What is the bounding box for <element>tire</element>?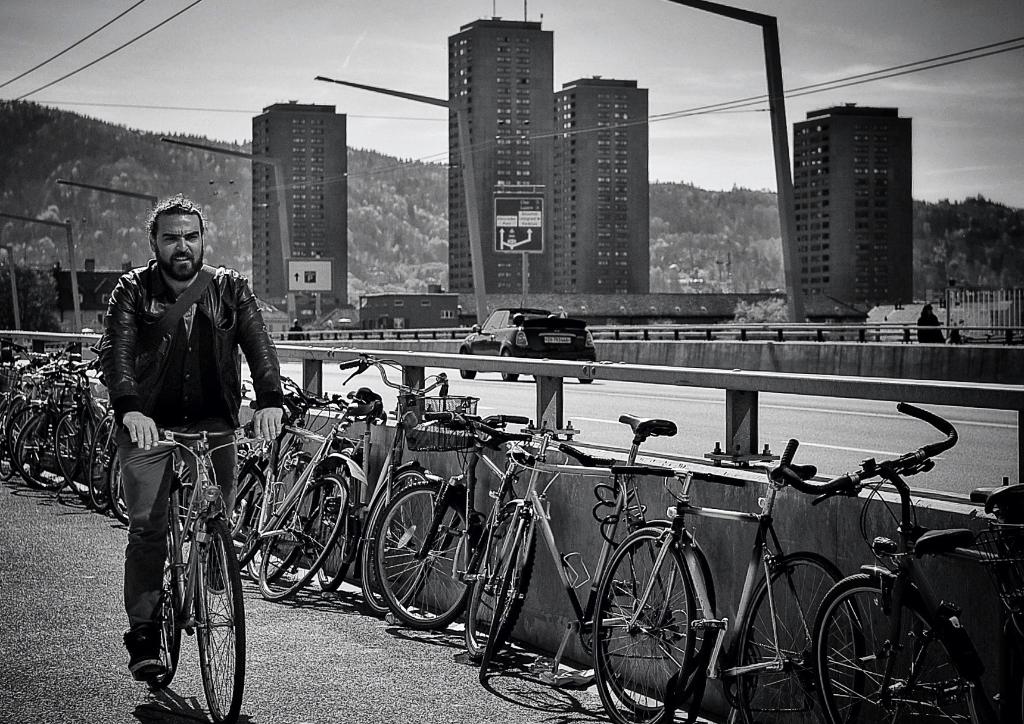
x1=175 y1=461 x2=203 y2=531.
